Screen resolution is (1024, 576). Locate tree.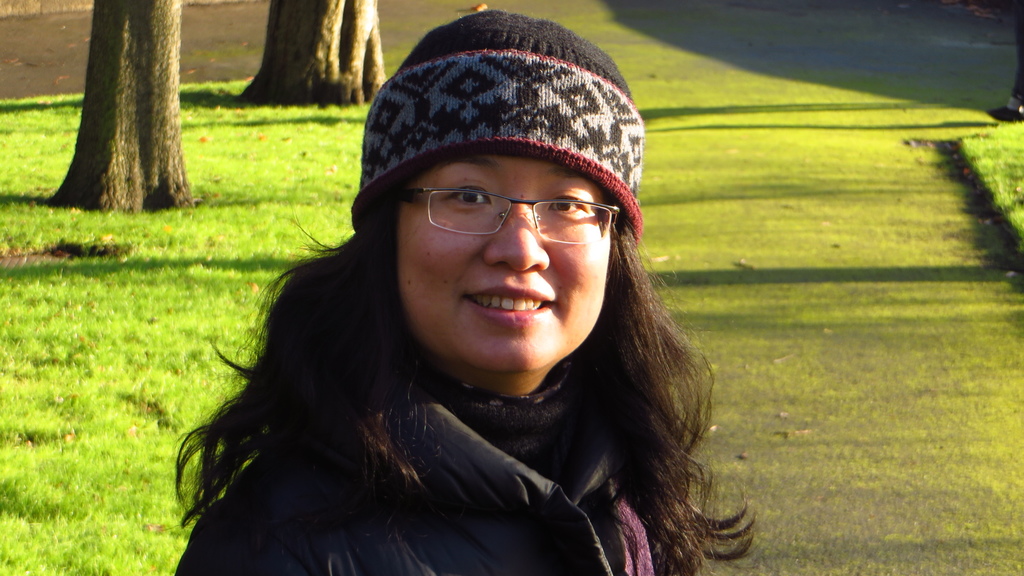
22/0/223/209.
